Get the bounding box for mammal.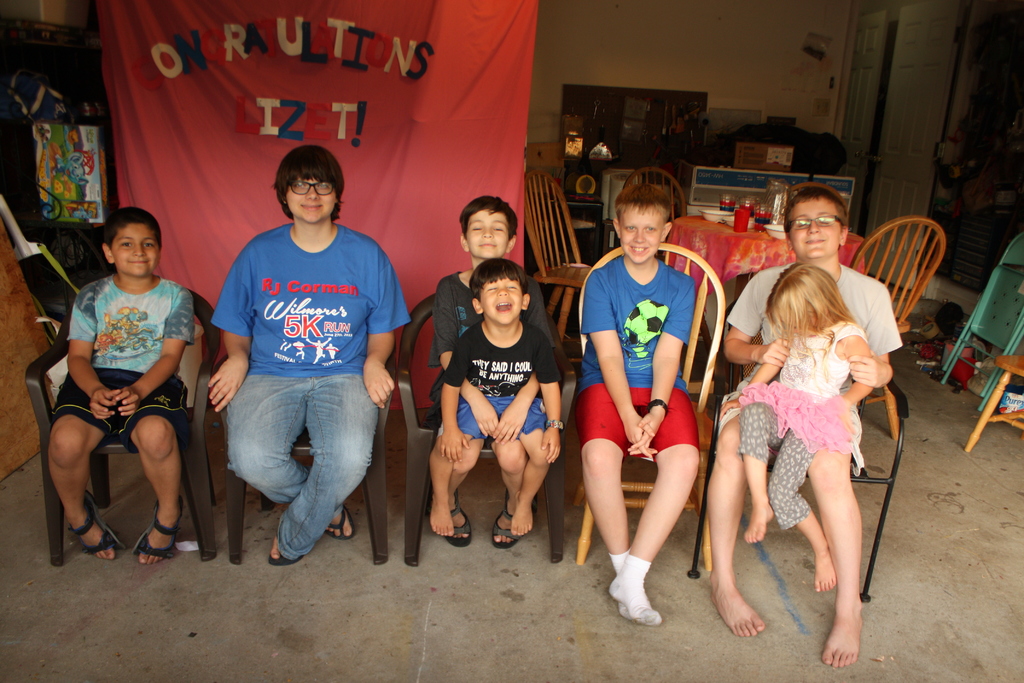
pyautogui.locateOnScreen(720, 260, 871, 593).
